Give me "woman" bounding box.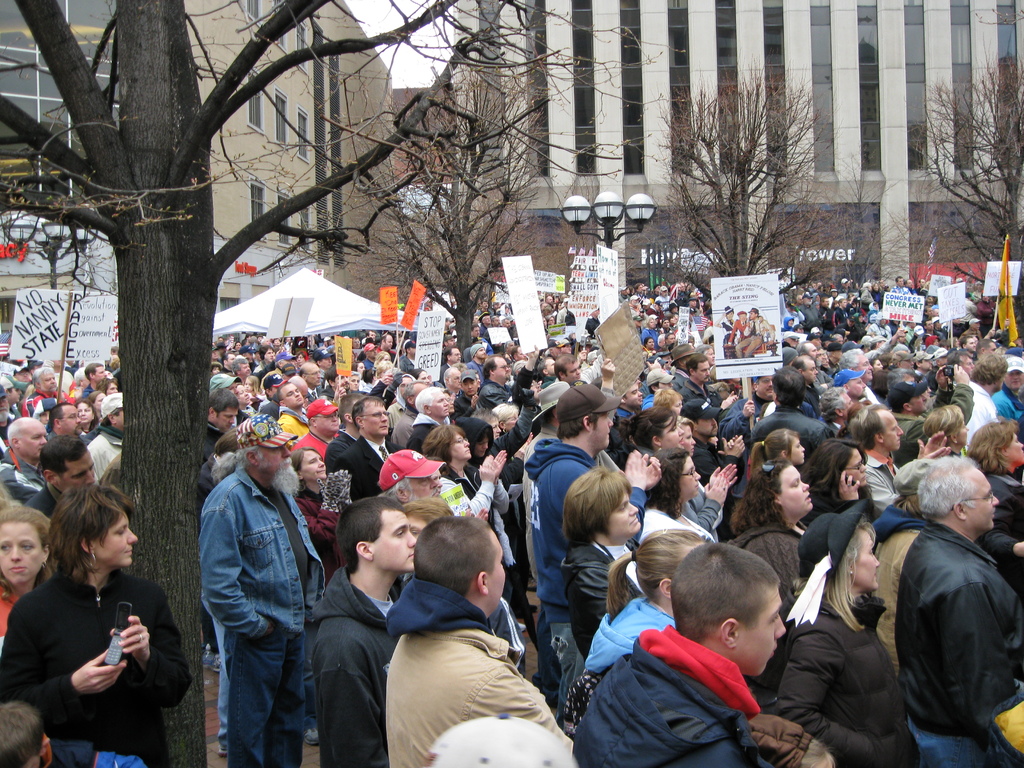
[233, 340, 242, 349].
